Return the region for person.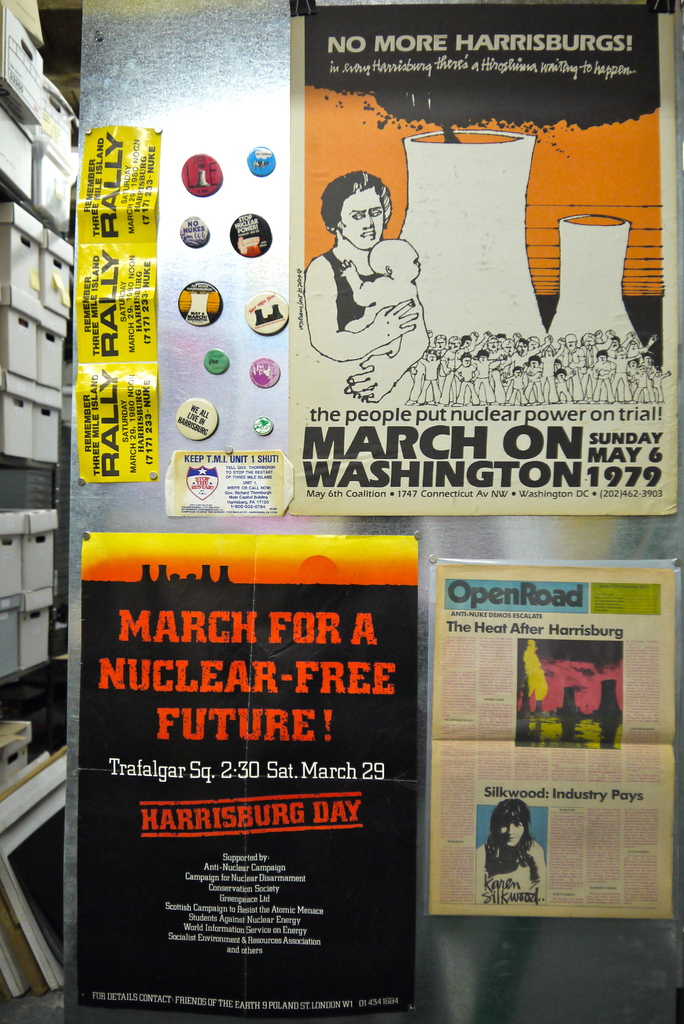
[left=307, top=168, right=438, bottom=408].
